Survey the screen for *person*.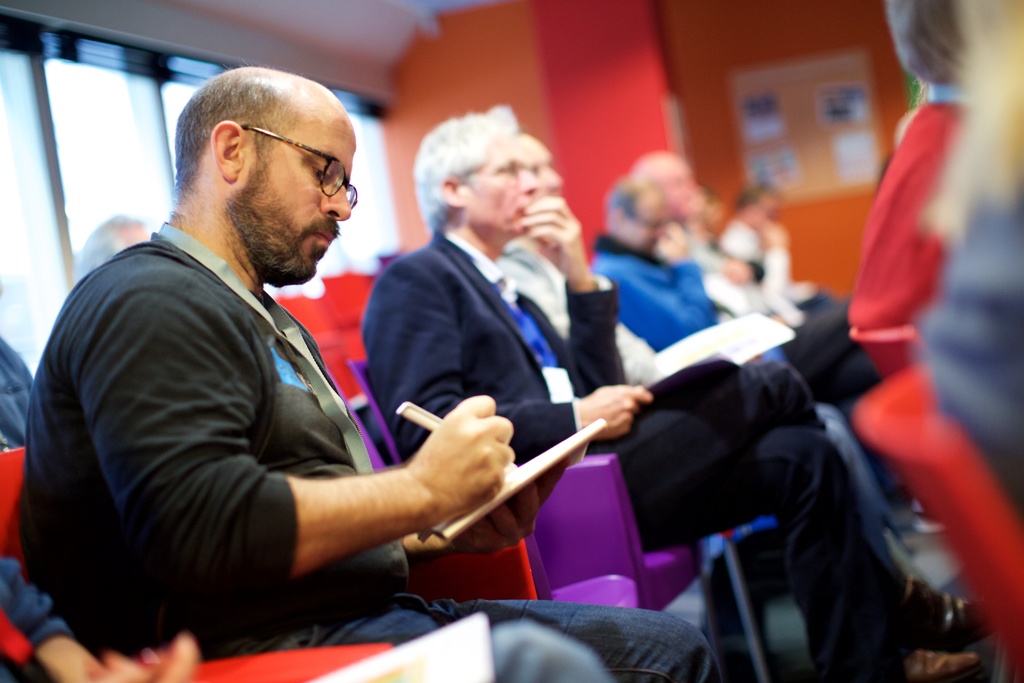
Survey found: pyautogui.locateOnScreen(66, 45, 516, 665).
